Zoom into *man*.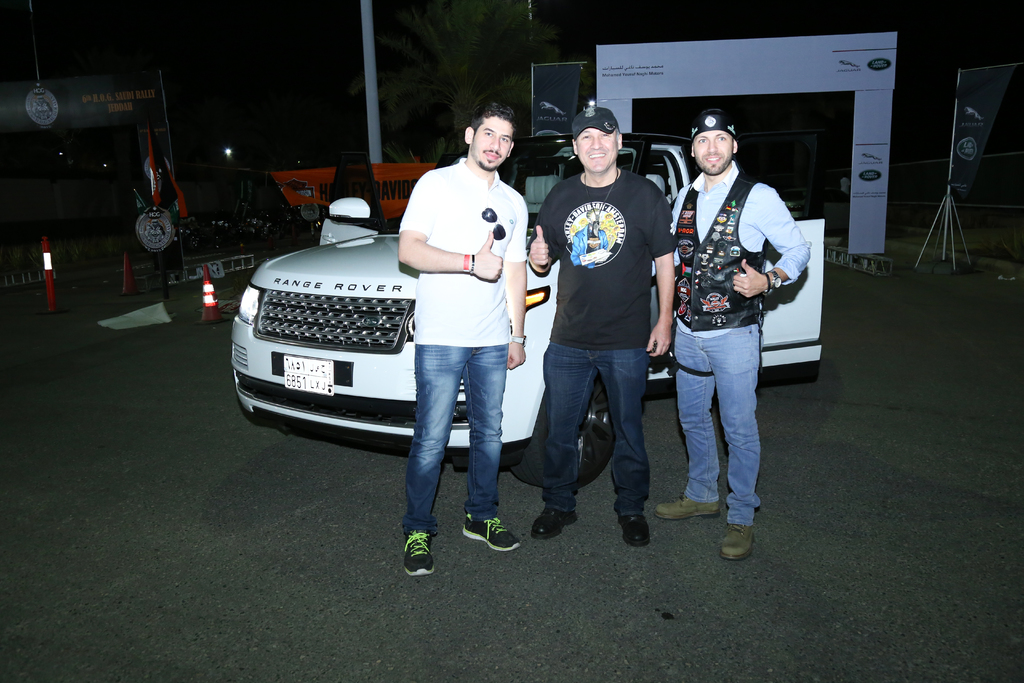
Zoom target: 526/110/678/539.
